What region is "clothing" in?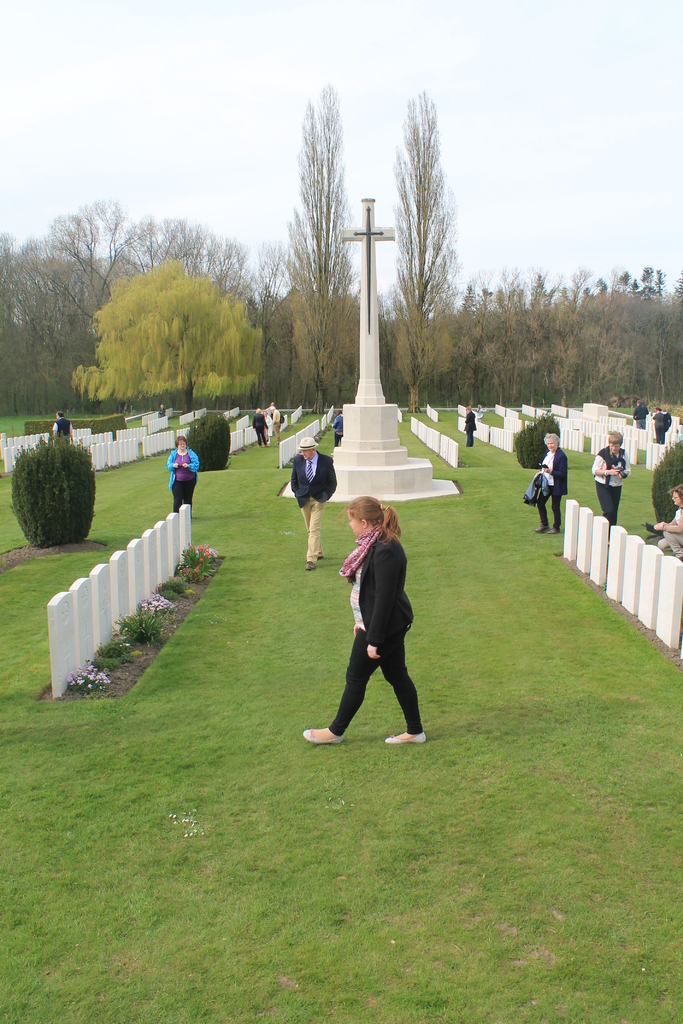
region(593, 450, 621, 532).
